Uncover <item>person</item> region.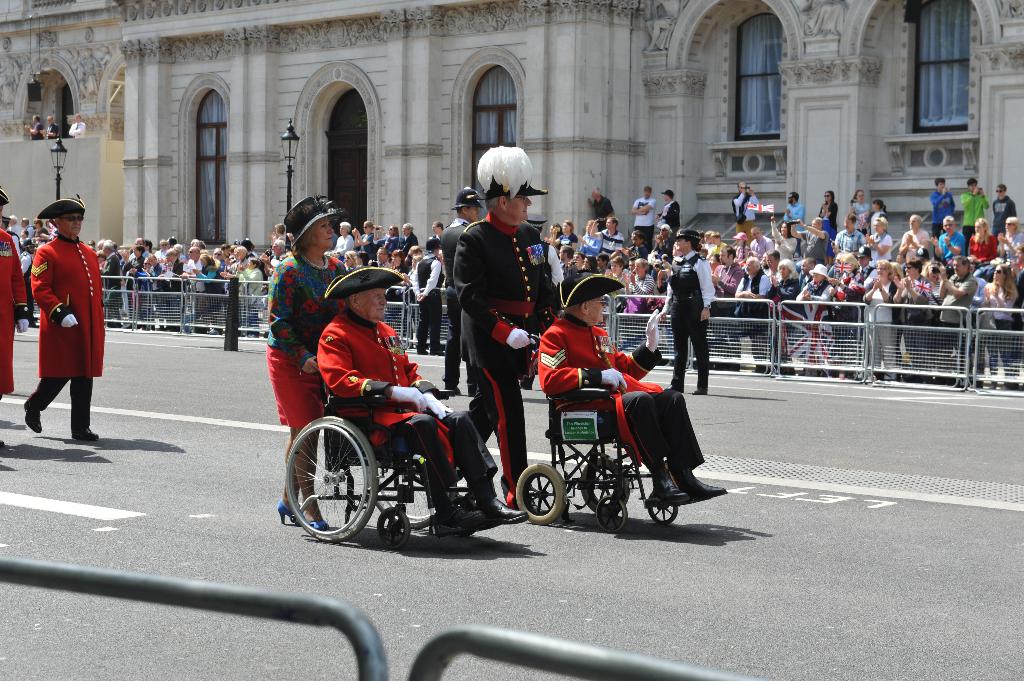
Uncovered: <bbox>633, 190, 658, 241</bbox>.
